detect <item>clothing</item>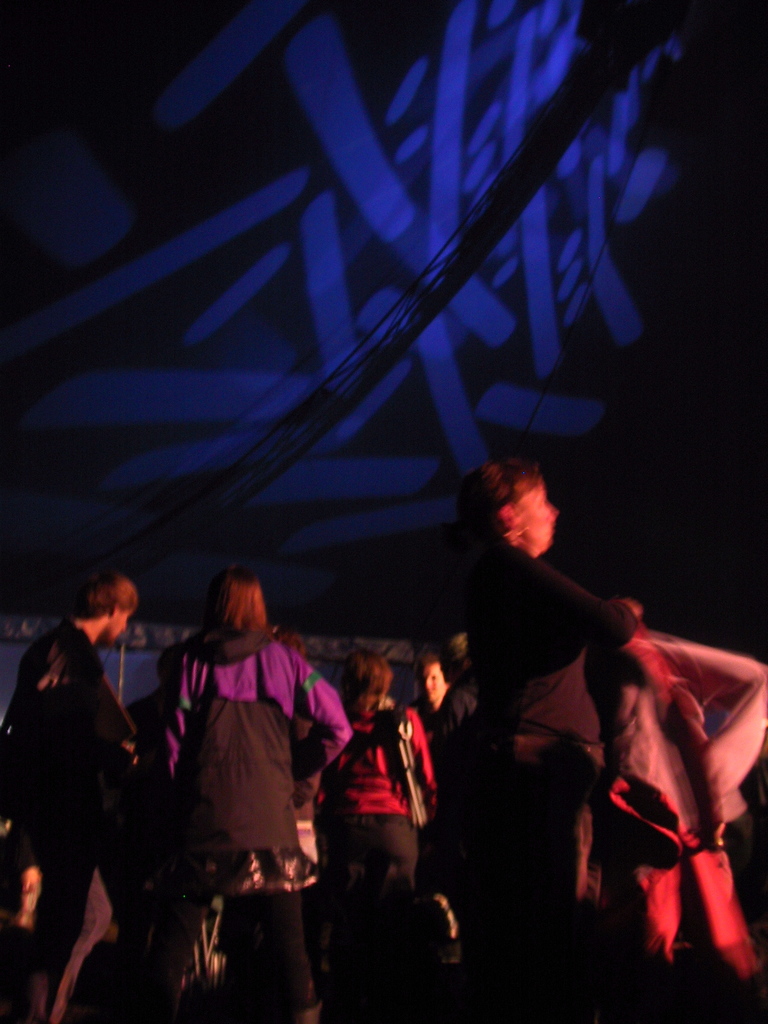
Rect(12, 608, 133, 799)
